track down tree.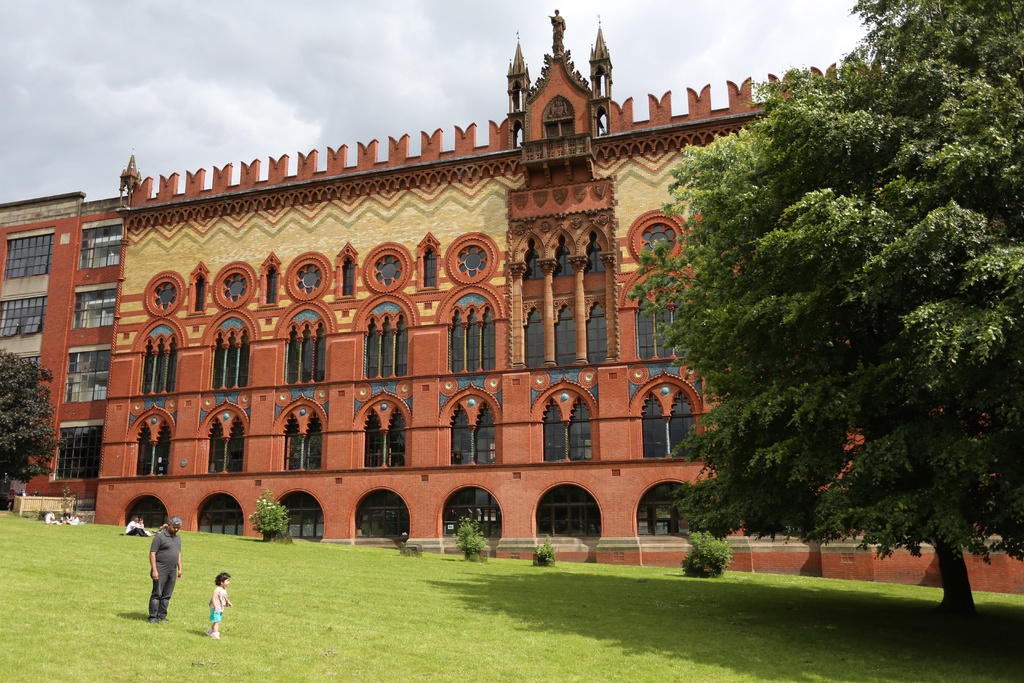
Tracked to box(621, 4, 1023, 616).
